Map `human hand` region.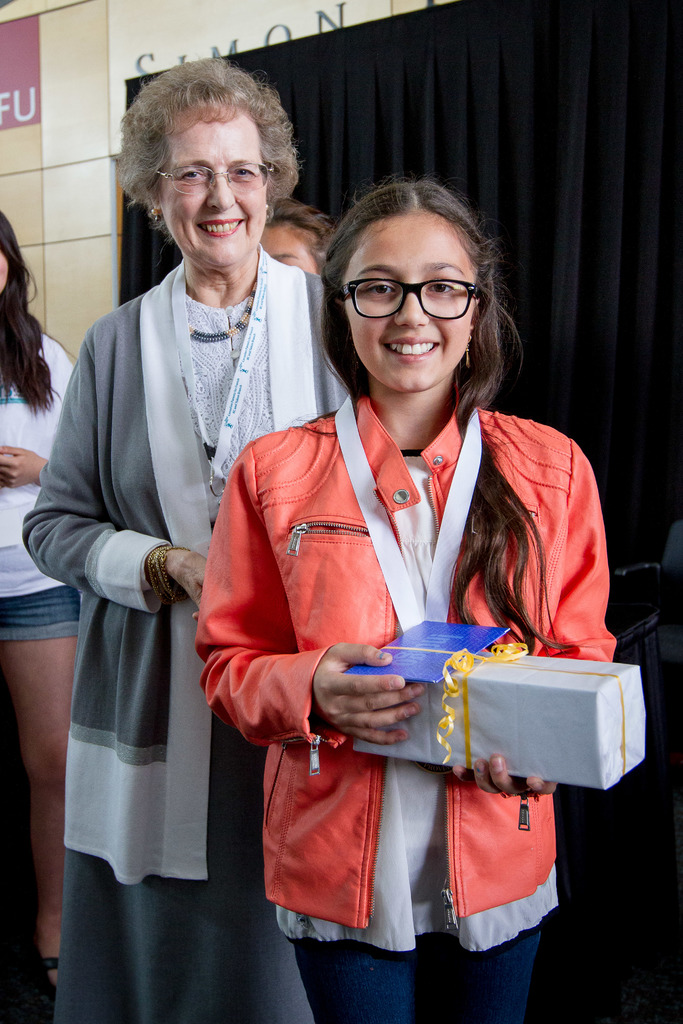
Mapped to [x1=174, y1=550, x2=210, y2=625].
